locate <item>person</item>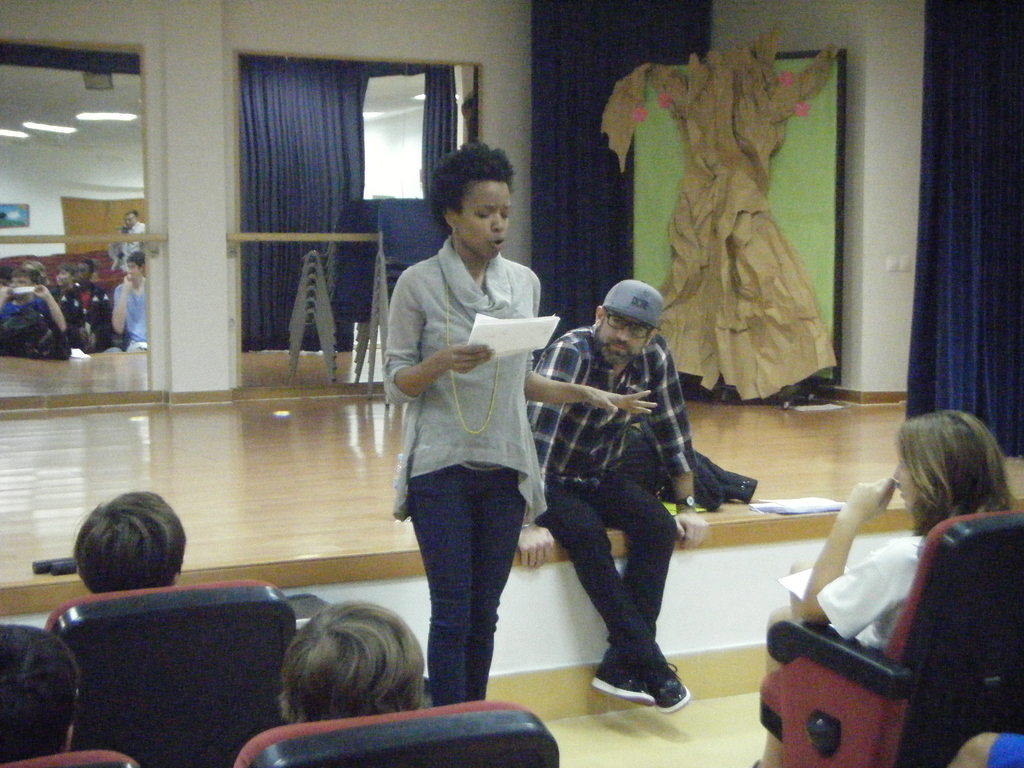
{"x1": 940, "y1": 724, "x2": 1013, "y2": 767}
